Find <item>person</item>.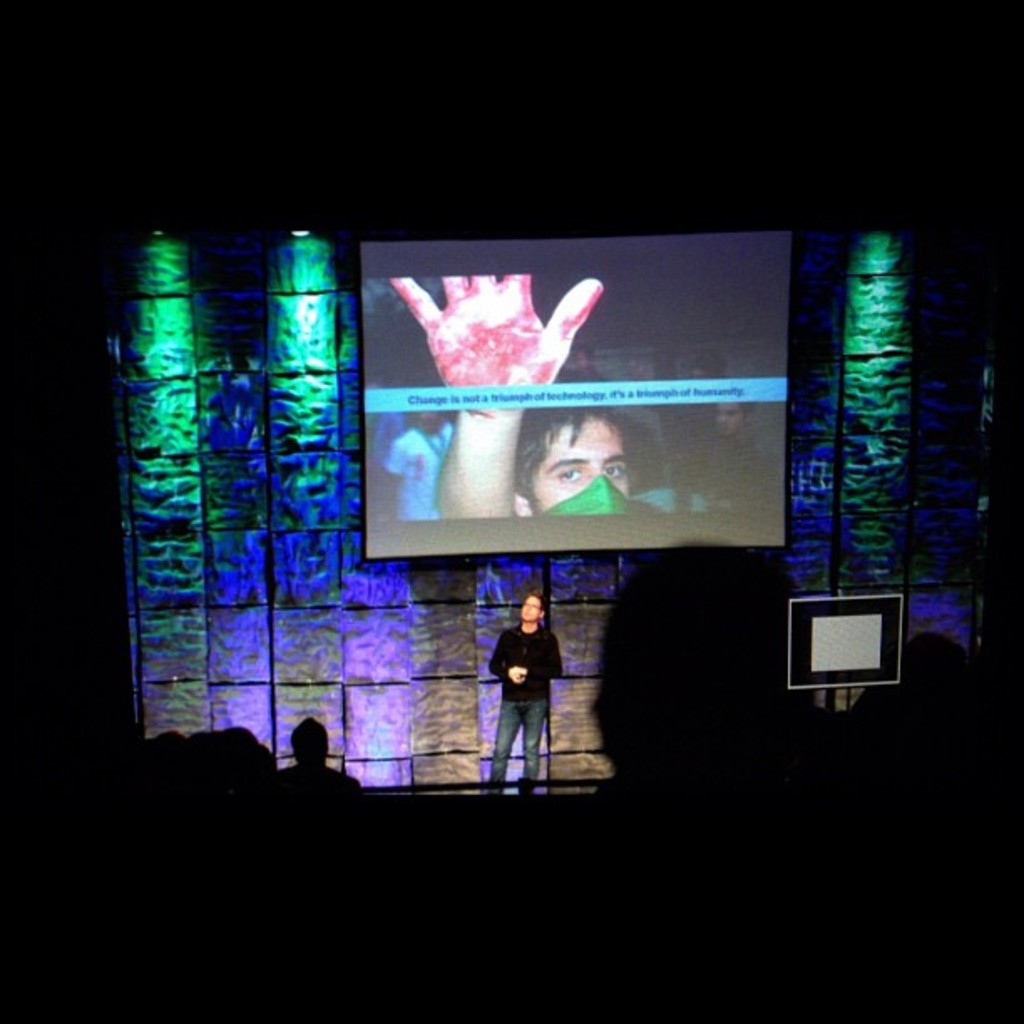
Rect(480, 589, 567, 793).
